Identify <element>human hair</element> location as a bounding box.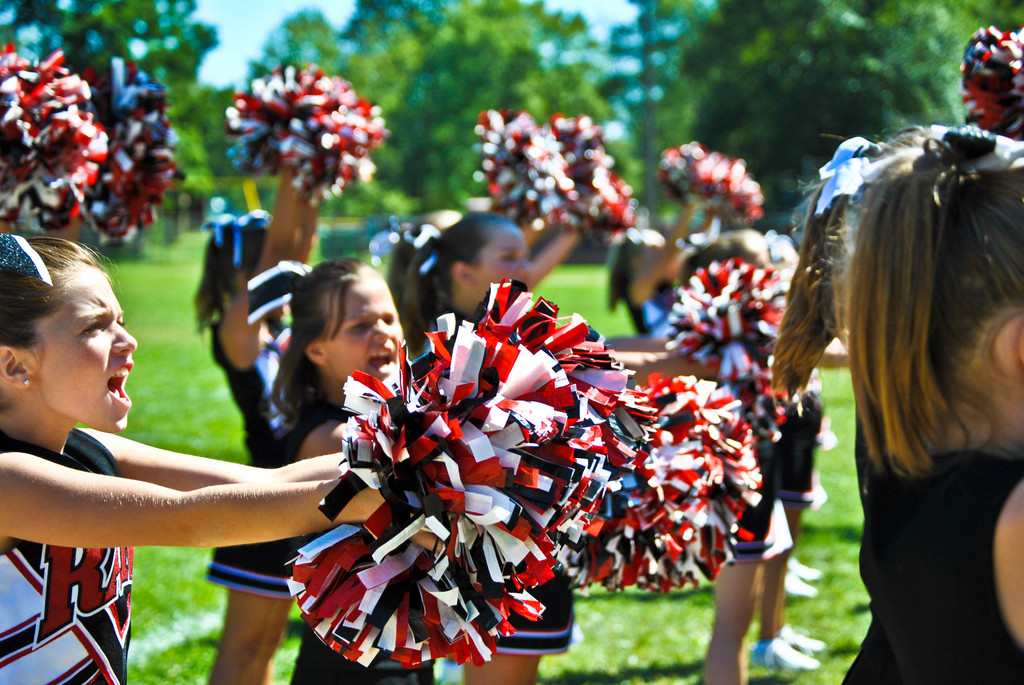
l=844, t=129, r=1023, b=462.
